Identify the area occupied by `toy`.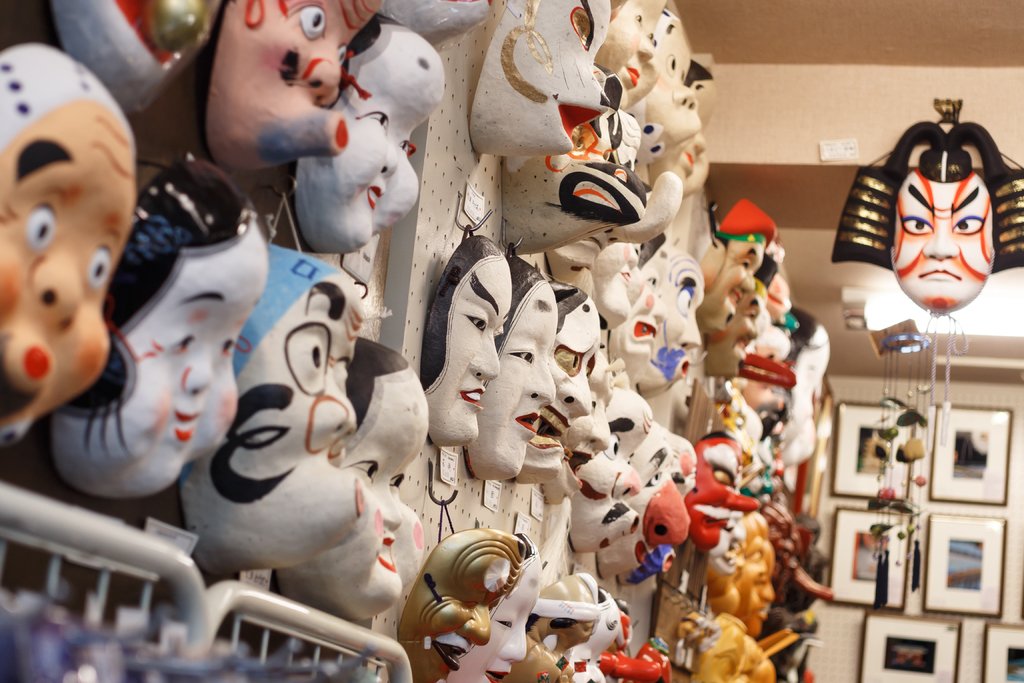
Area: locate(500, 575, 603, 682).
